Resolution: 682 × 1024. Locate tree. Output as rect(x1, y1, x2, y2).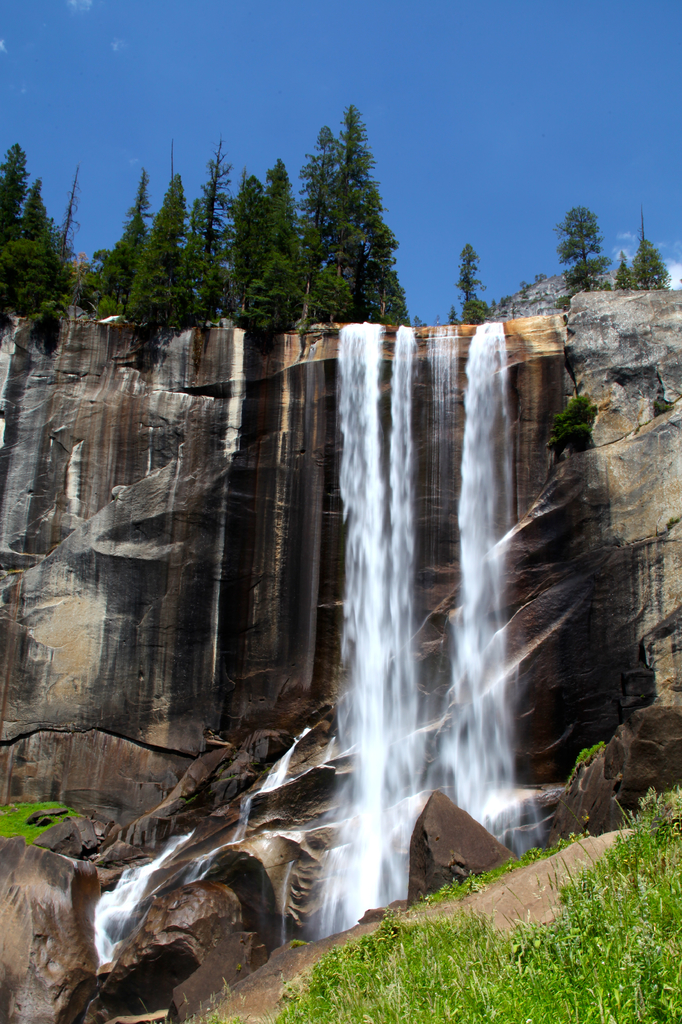
rect(452, 241, 482, 326).
